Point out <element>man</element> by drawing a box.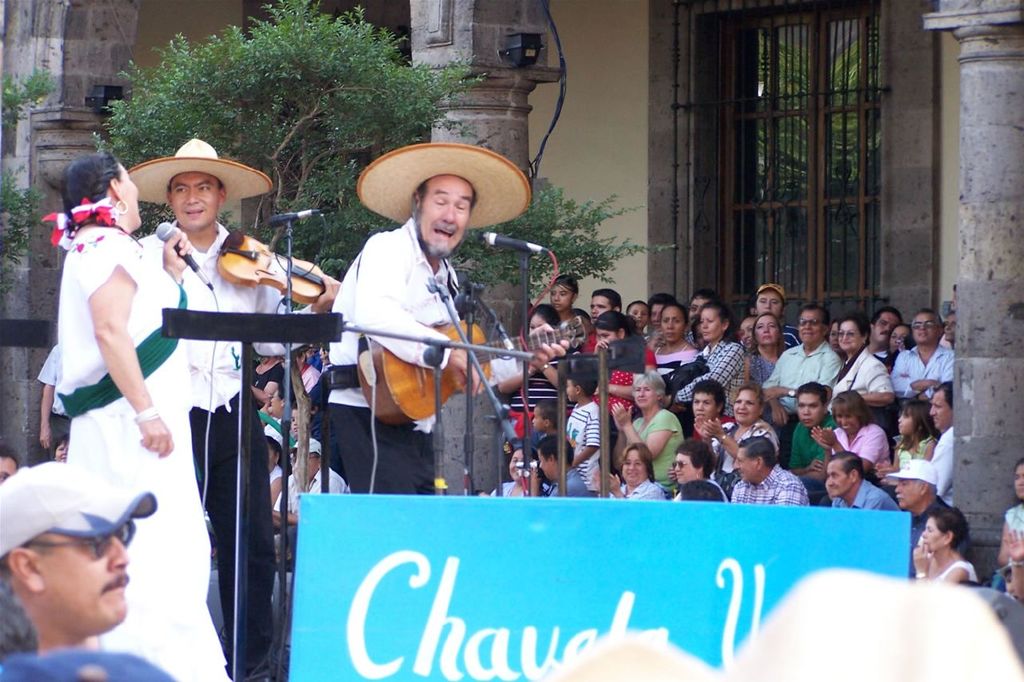
(891,309,954,400).
